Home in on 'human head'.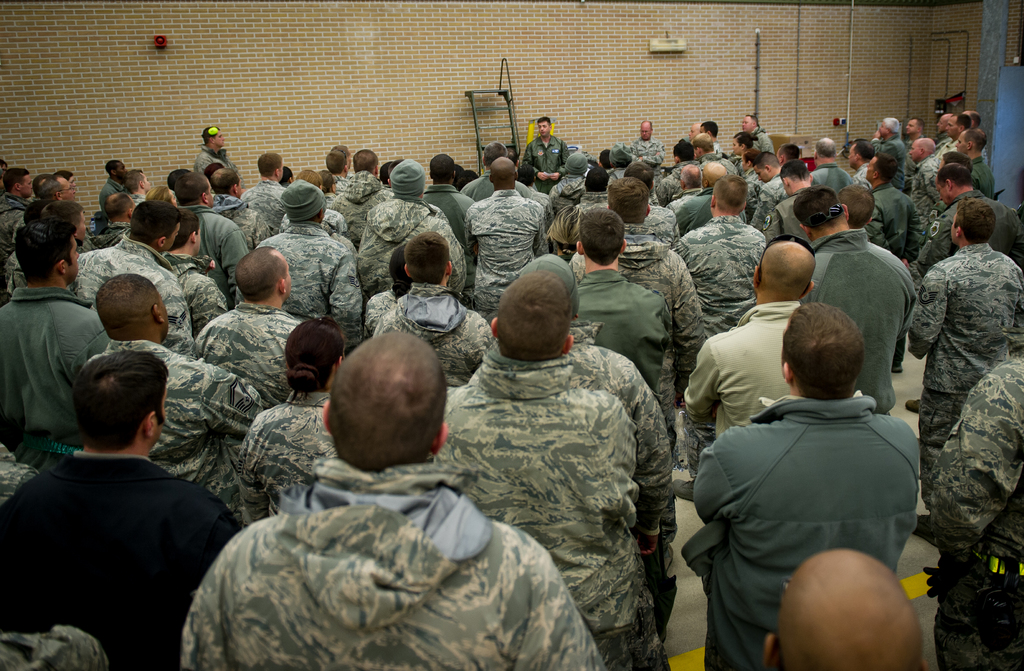
Homed in at 95, 272, 169, 340.
